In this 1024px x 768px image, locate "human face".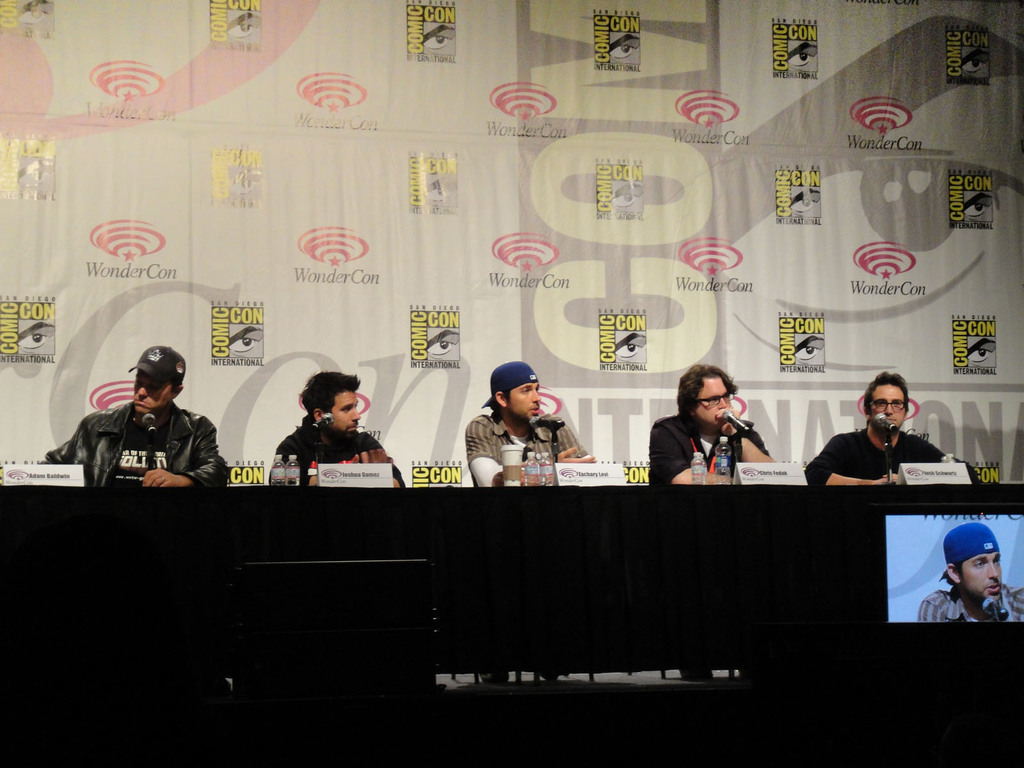
Bounding box: (left=134, top=368, right=173, bottom=412).
